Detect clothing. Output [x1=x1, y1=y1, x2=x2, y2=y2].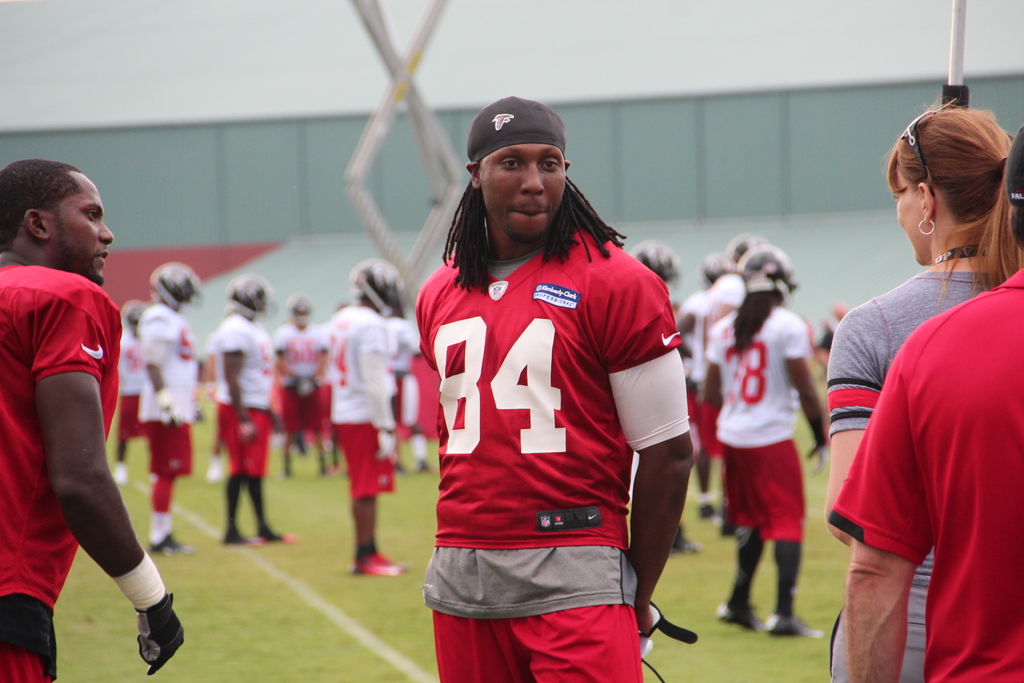
[x1=411, y1=218, x2=698, y2=682].
